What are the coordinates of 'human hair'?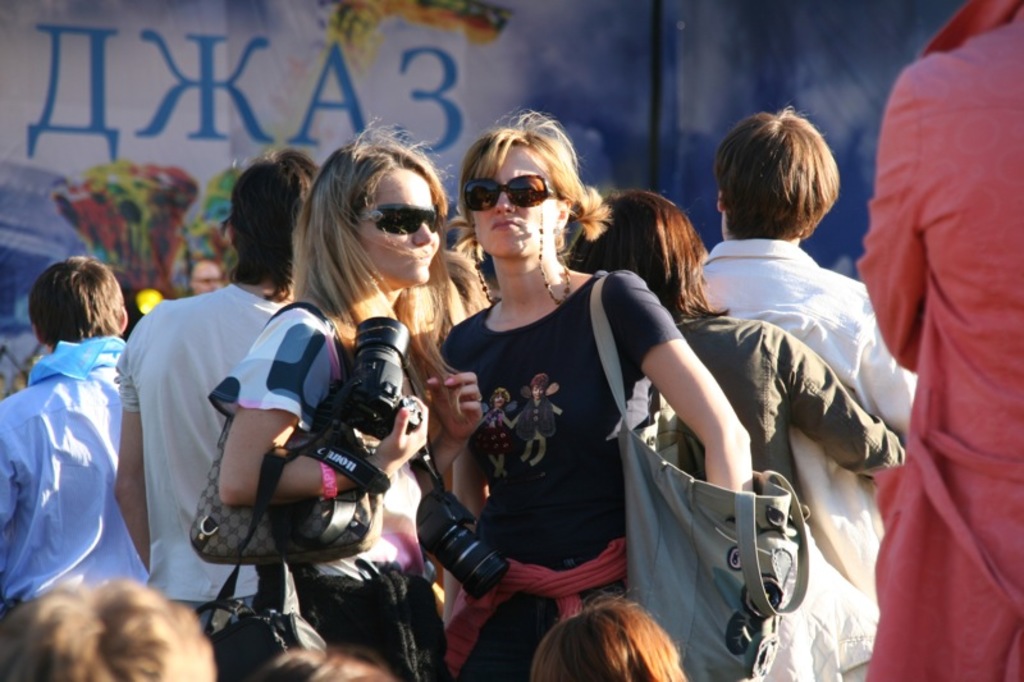
(left=293, top=115, right=480, bottom=393).
